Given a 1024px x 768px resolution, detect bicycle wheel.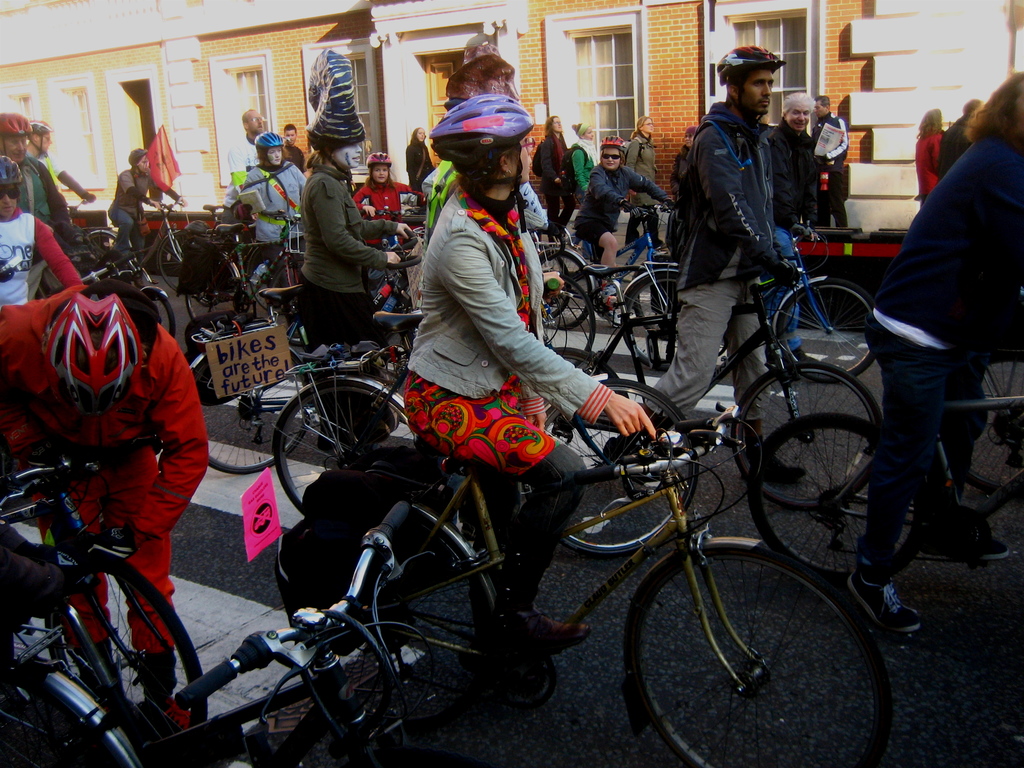
locate(194, 359, 313, 472).
